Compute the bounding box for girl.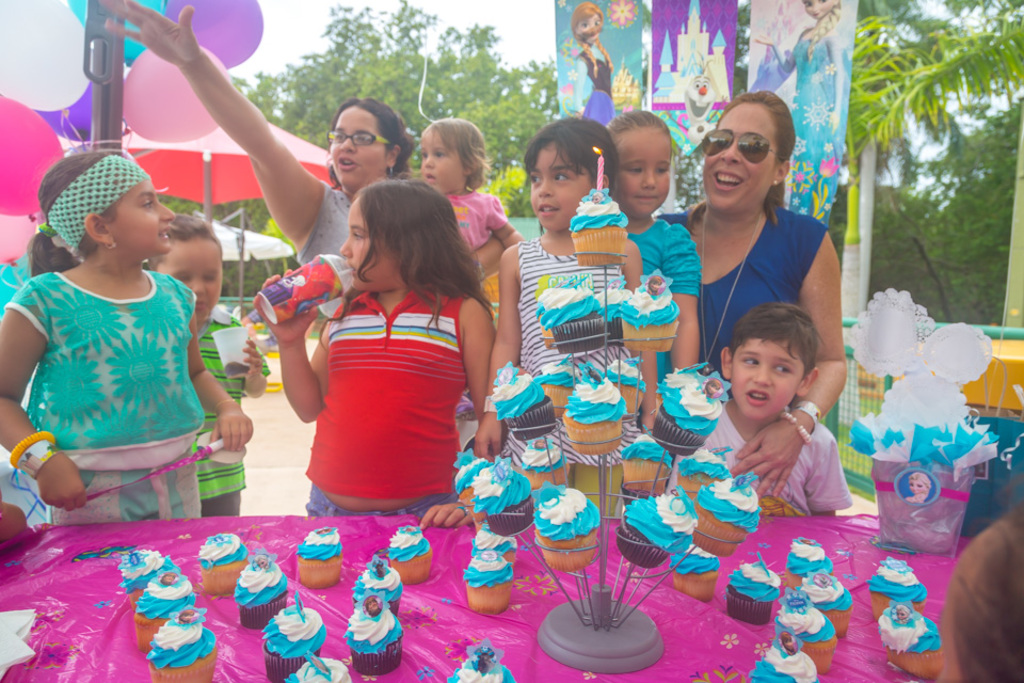
x1=418, y1=116, x2=527, y2=255.
